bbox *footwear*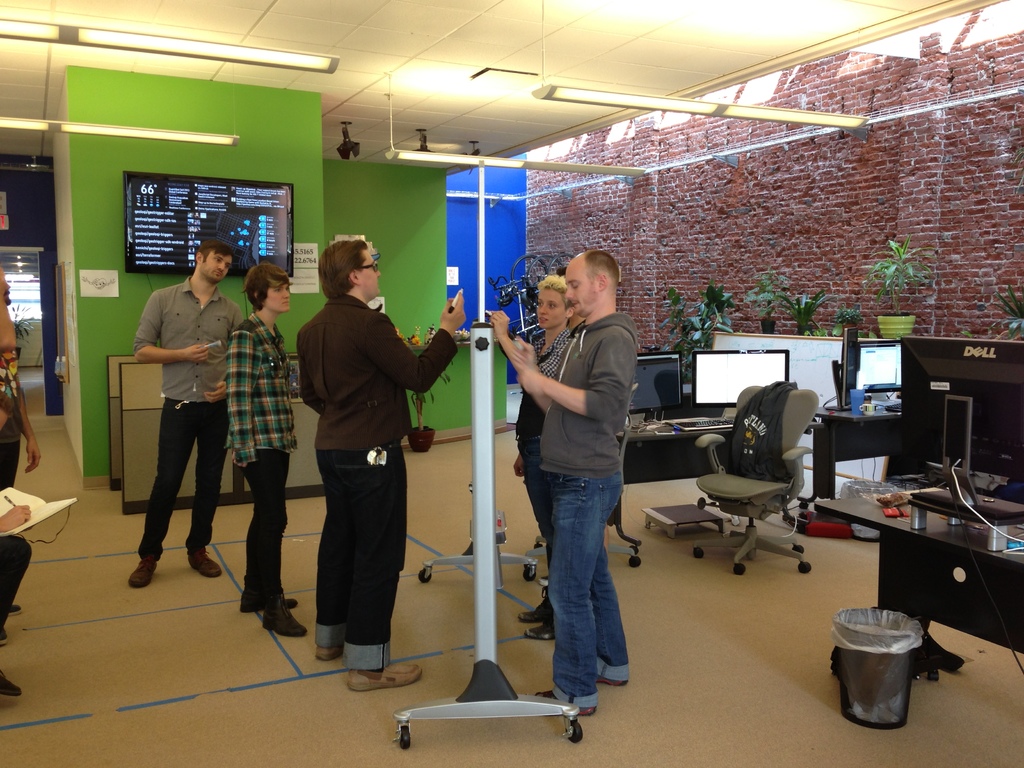
box=[528, 625, 558, 642]
